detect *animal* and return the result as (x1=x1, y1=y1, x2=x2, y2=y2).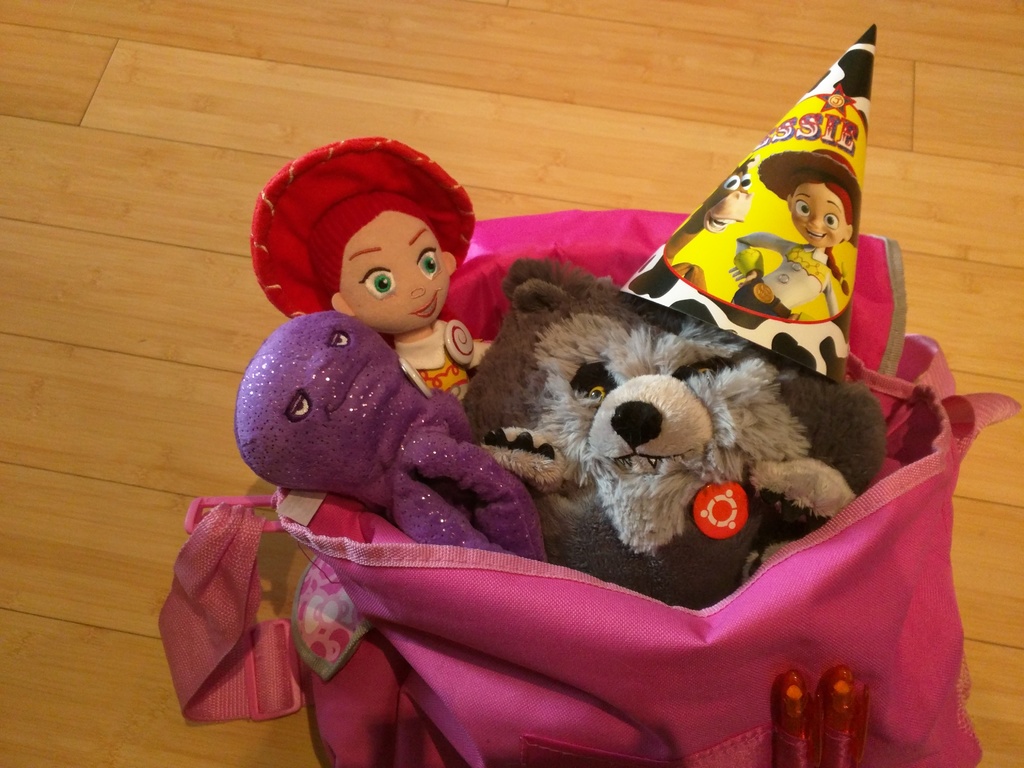
(x1=665, y1=154, x2=753, y2=294).
